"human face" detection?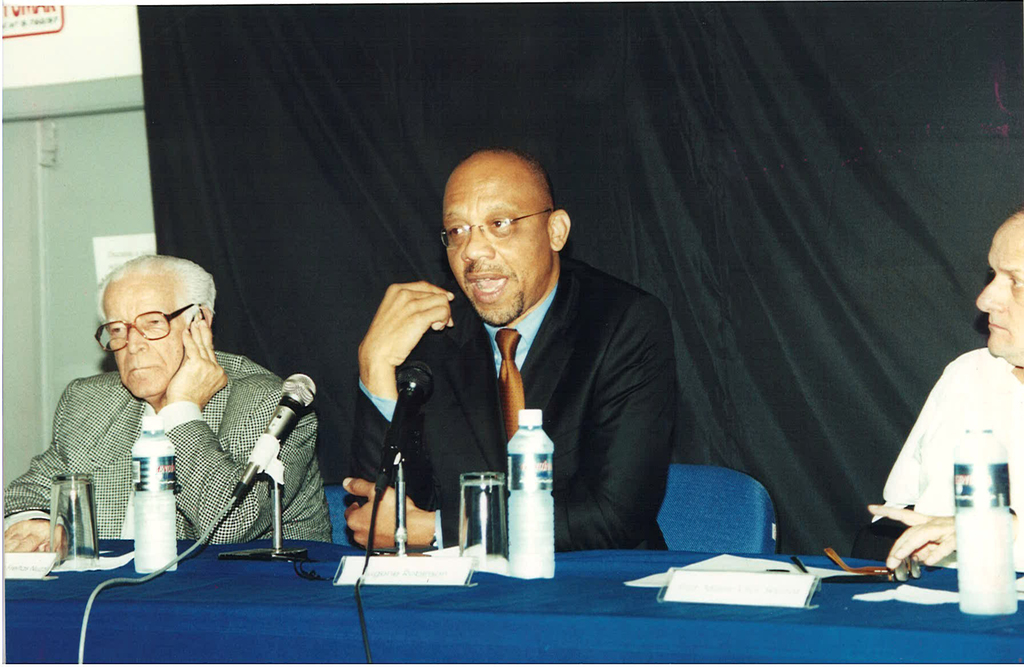
(x1=976, y1=223, x2=1023, y2=358)
